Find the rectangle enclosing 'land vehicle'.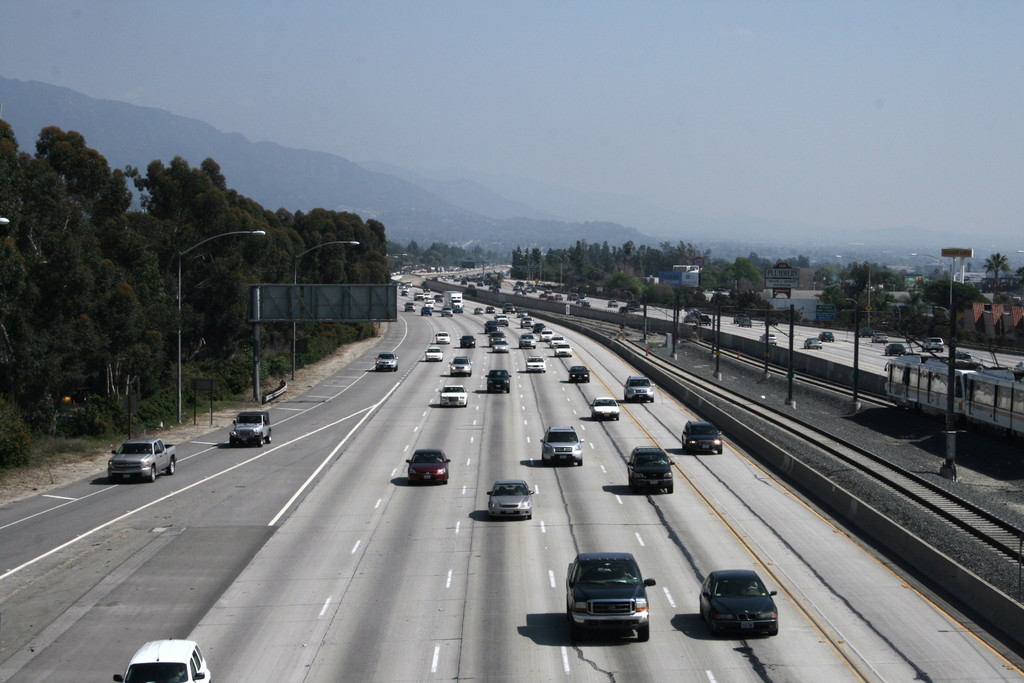
BBox(618, 304, 637, 313).
